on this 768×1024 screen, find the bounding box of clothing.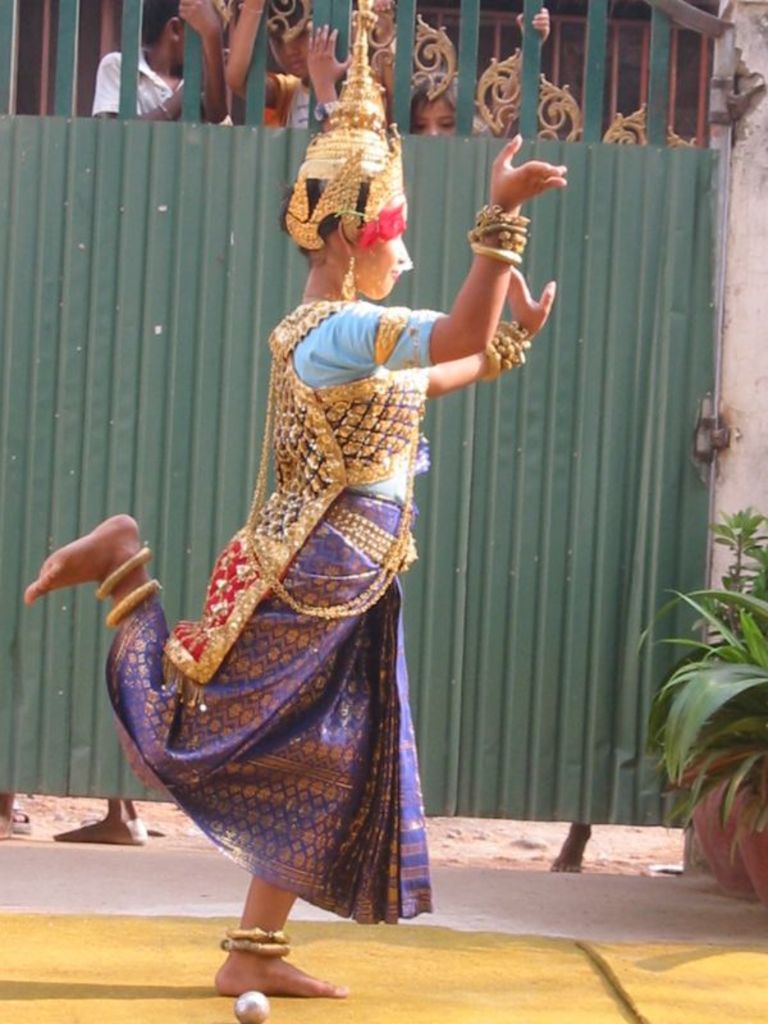
Bounding box: {"x1": 90, "y1": 253, "x2": 486, "y2": 928}.
